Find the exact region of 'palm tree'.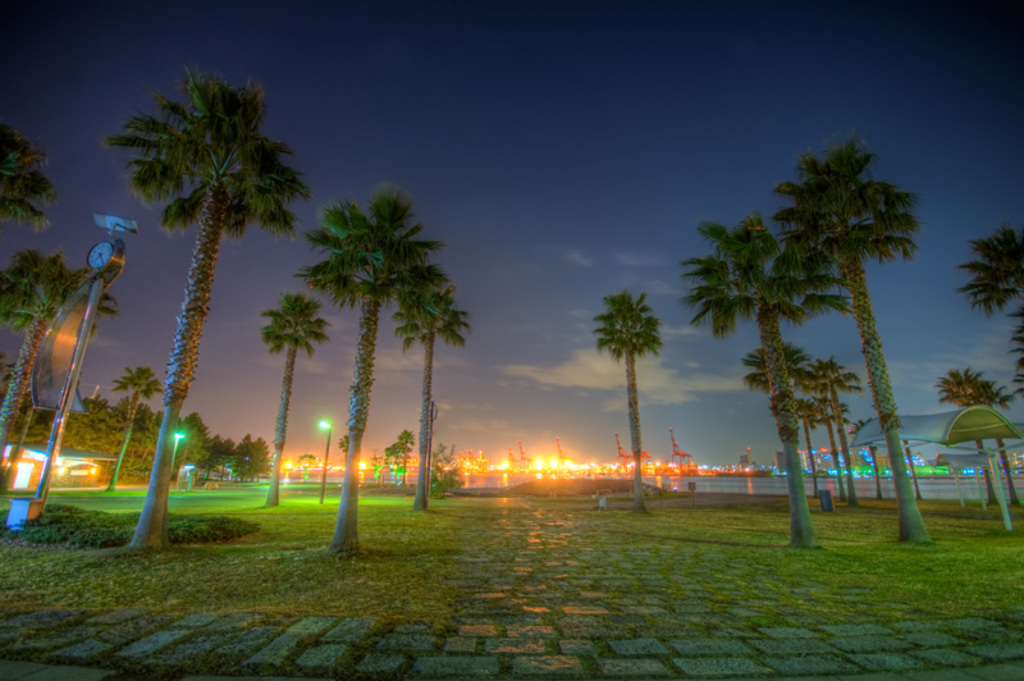
Exact region: rect(739, 334, 815, 394).
